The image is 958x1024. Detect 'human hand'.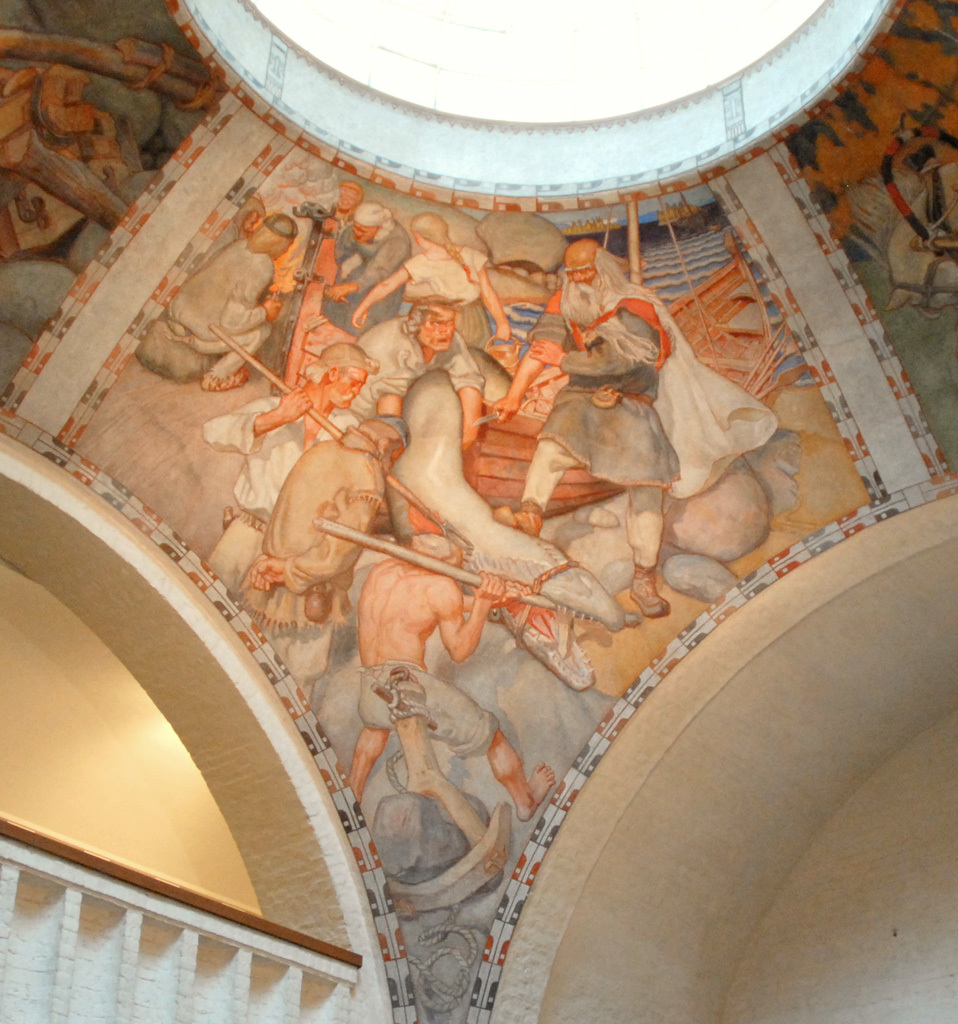
Detection: <region>327, 285, 350, 303</region>.
